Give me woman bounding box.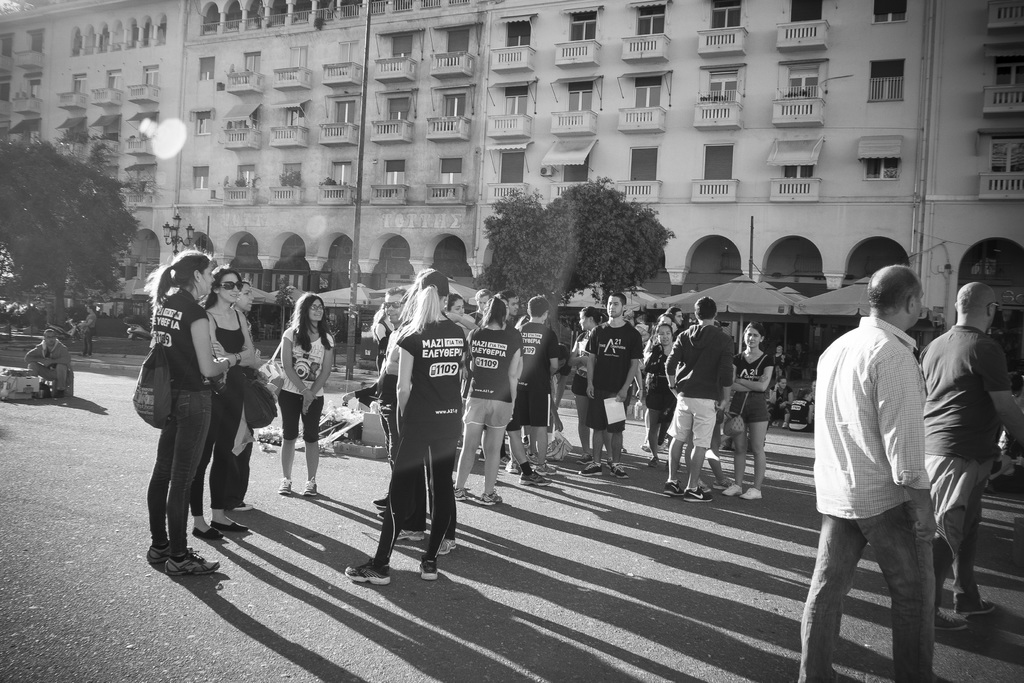
rect(771, 378, 793, 428).
